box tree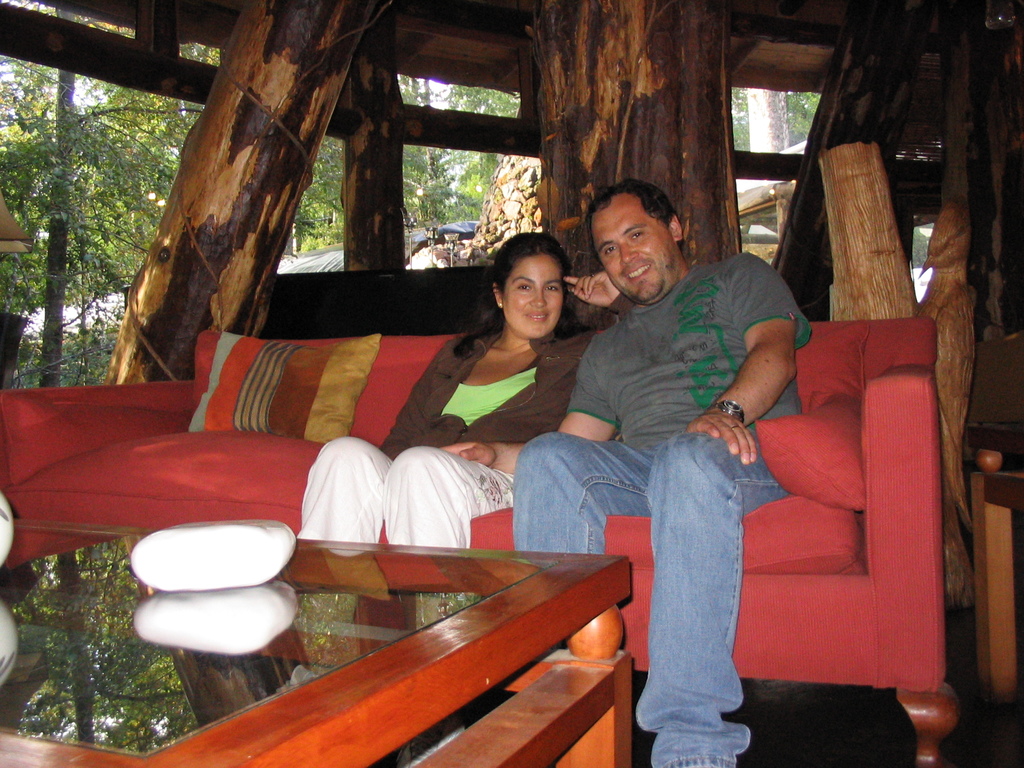
bbox=(387, 61, 451, 243)
